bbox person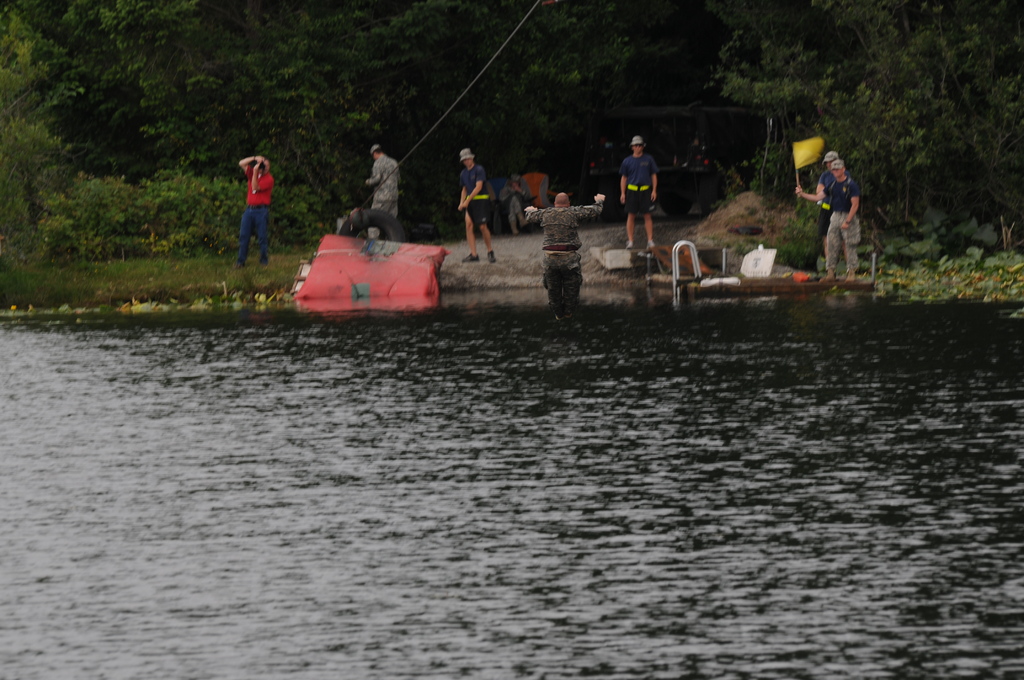
(454, 131, 493, 272)
